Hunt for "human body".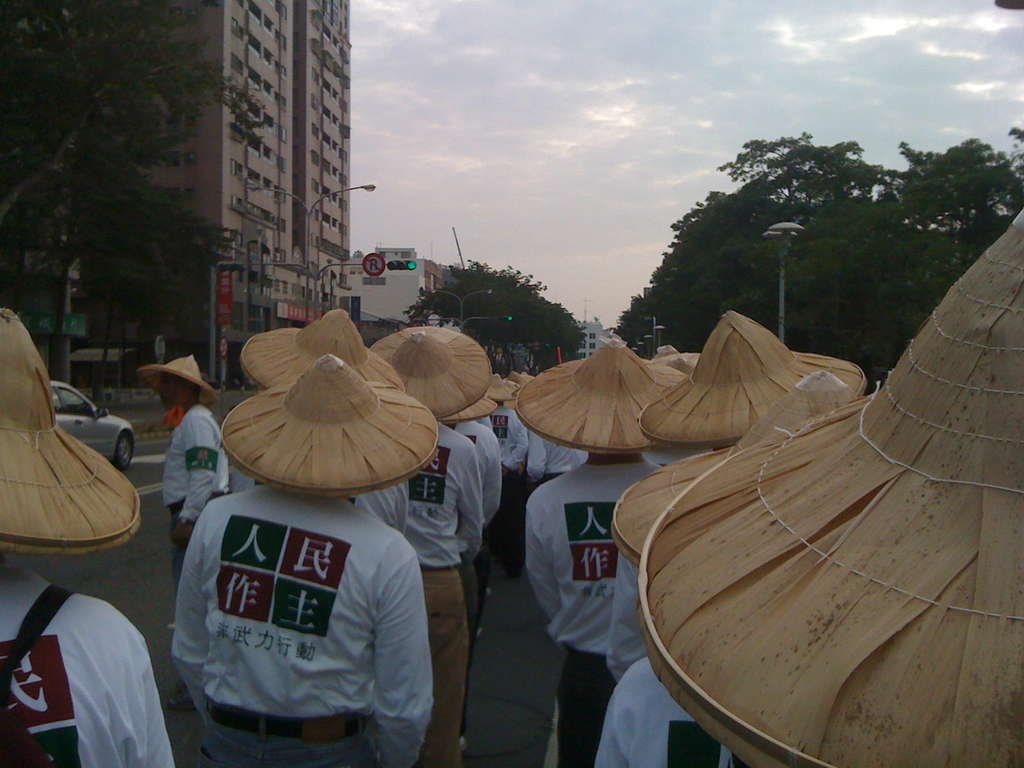
Hunted down at (170, 349, 432, 767).
